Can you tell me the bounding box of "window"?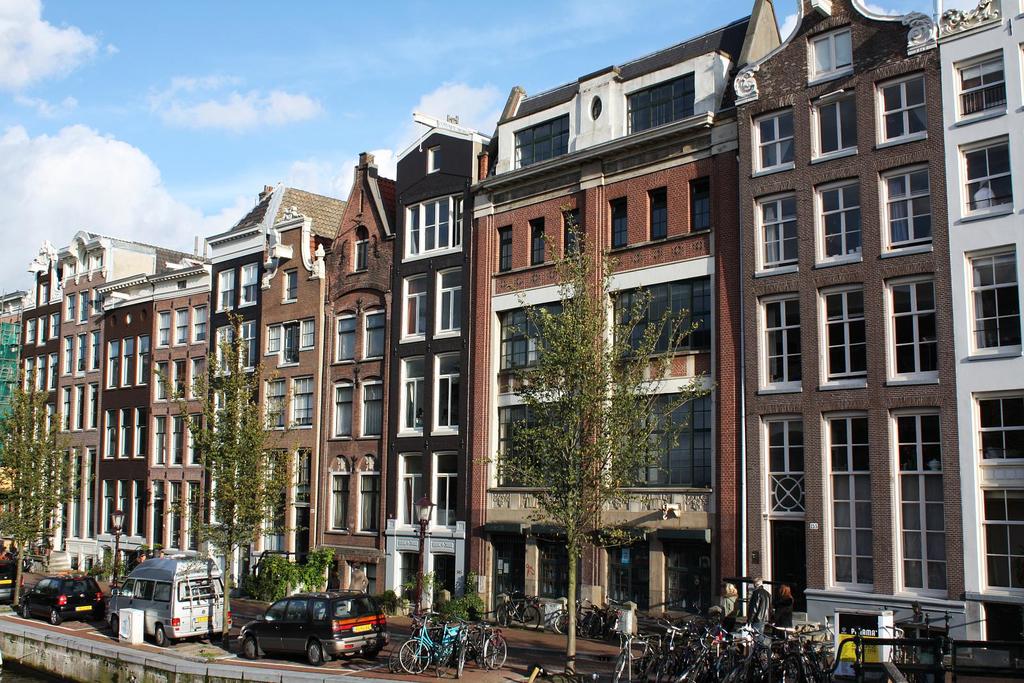
{"left": 820, "top": 410, "right": 872, "bottom": 586}.
